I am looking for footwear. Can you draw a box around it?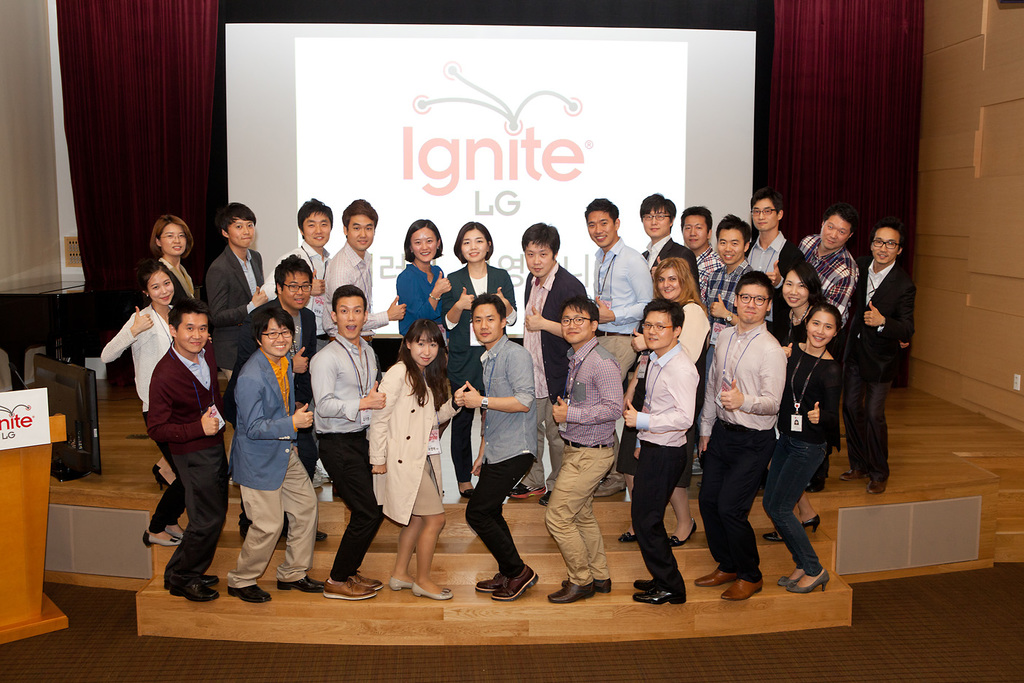
Sure, the bounding box is bbox(468, 571, 501, 590).
